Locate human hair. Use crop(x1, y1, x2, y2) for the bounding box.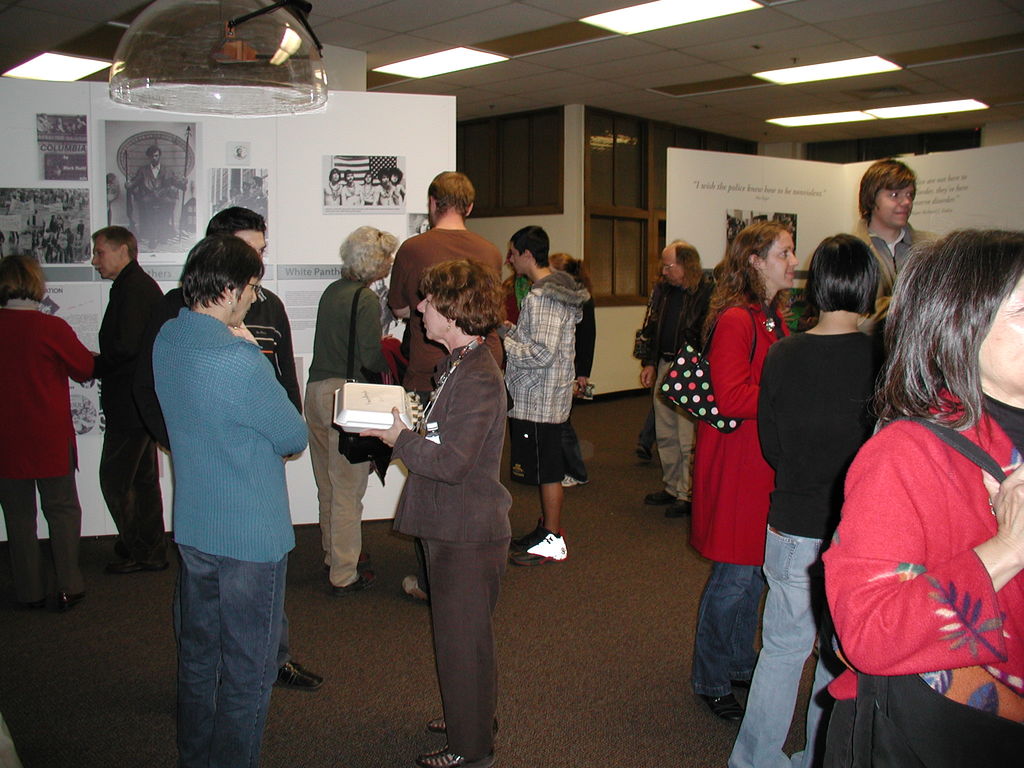
crop(176, 236, 267, 309).
